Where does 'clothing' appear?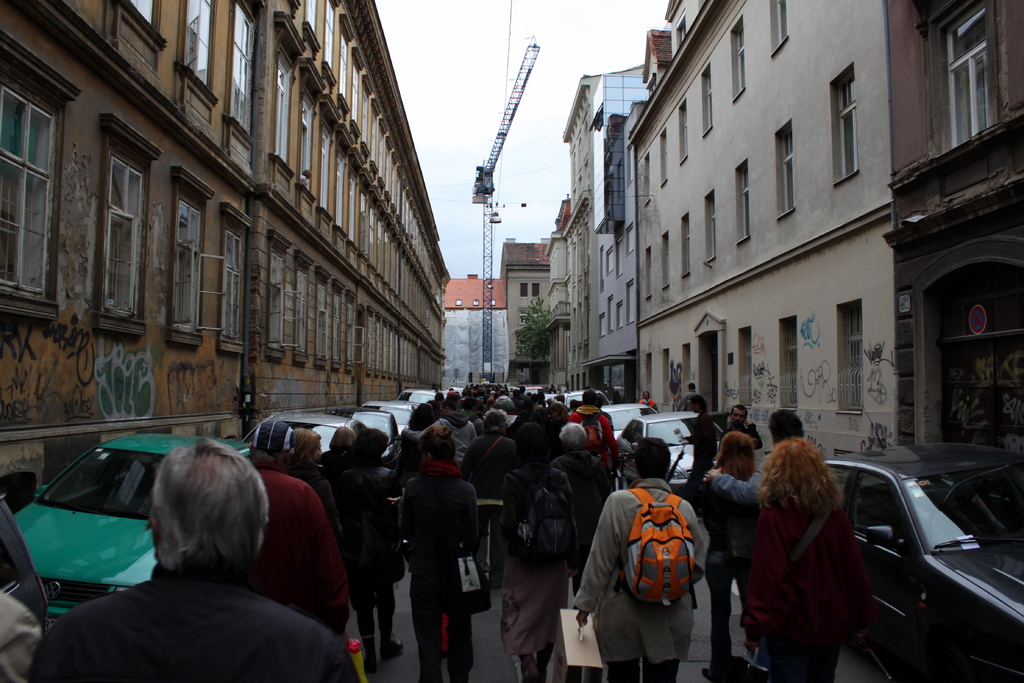
Appears at 259:466:356:629.
